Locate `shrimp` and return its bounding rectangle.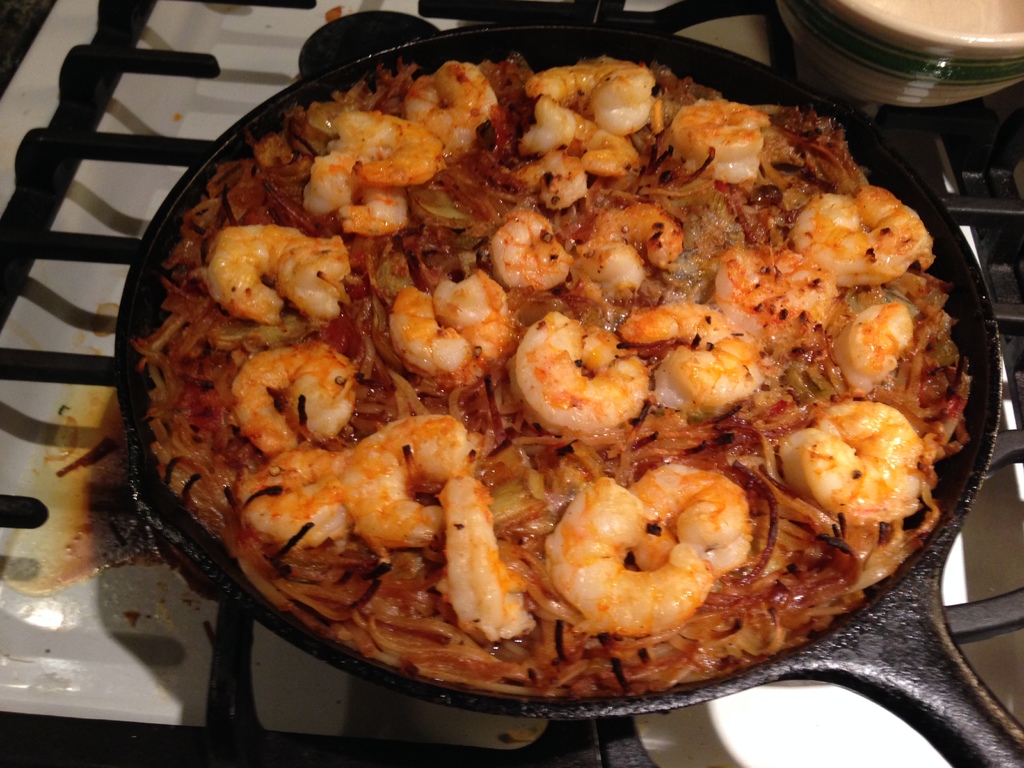
locate(435, 479, 529, 644).
